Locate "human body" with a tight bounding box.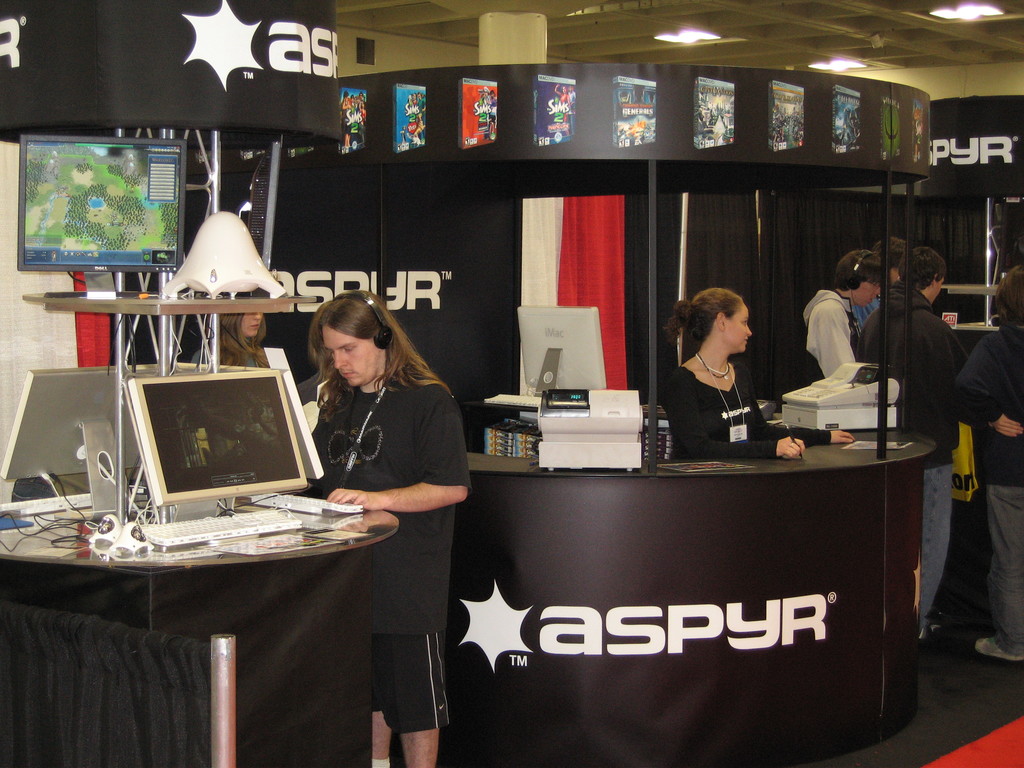
BBox(849, 244, 961, 641).
